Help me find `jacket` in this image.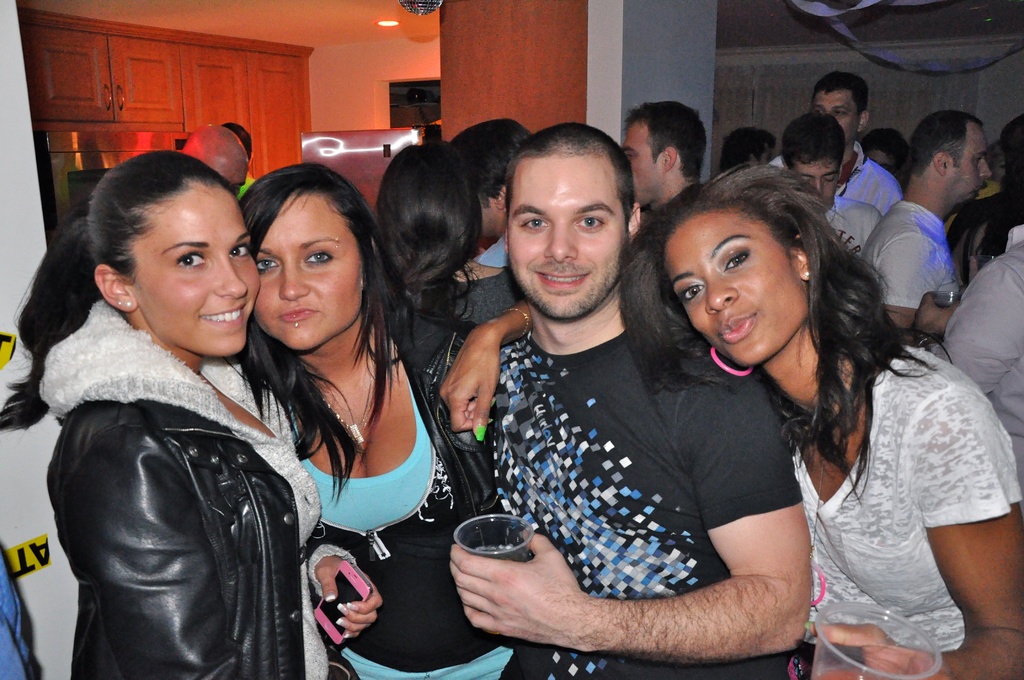
Found it: pyautogui.locateOnScreen(409, 305, 485, 523).
